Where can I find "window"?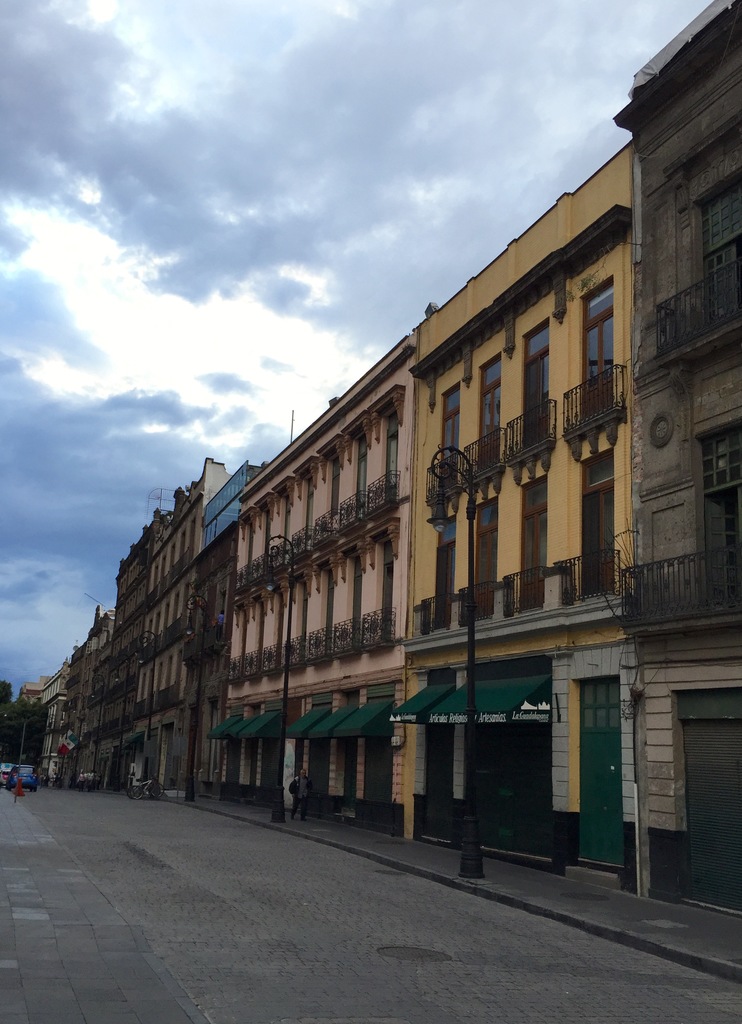
You can find it at [x1=515, y1=475, x2=554, y2=609].
